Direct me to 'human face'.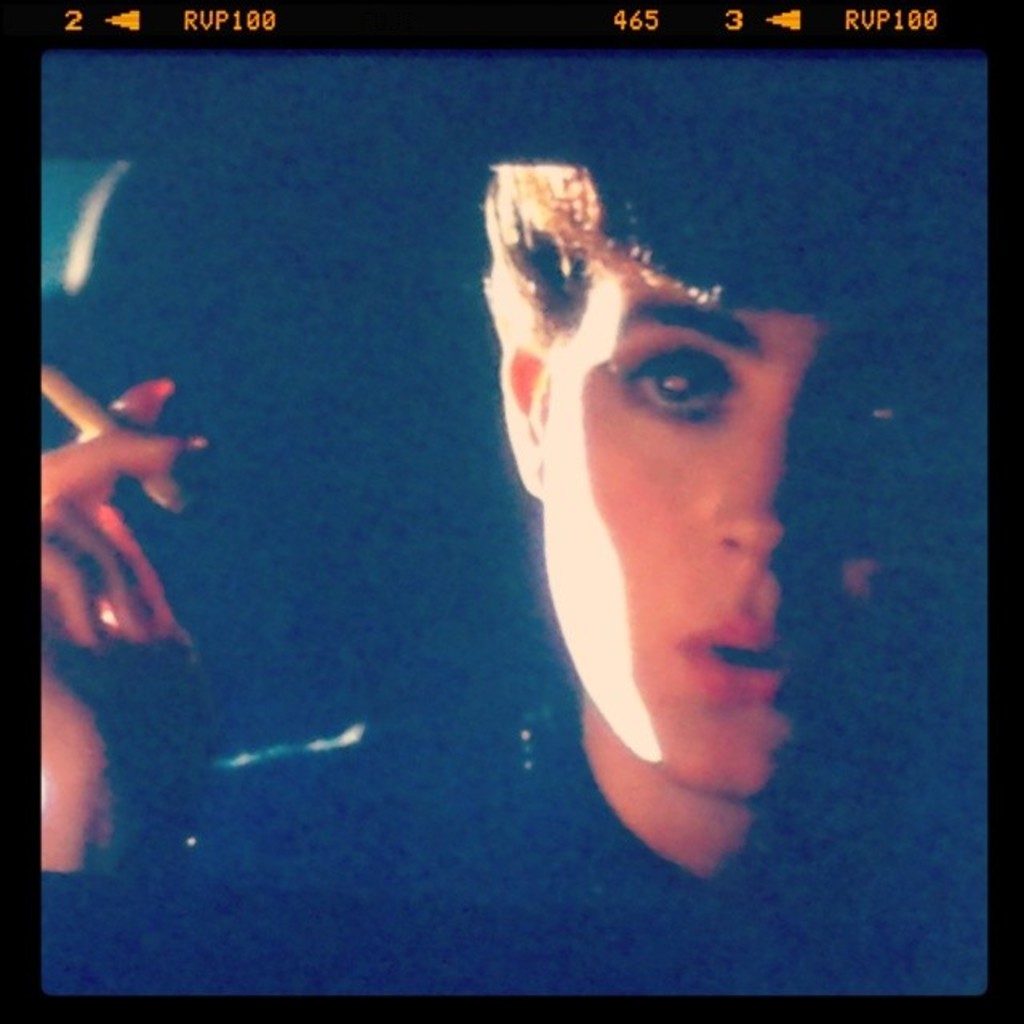
Direction: 531 318 917 806.
